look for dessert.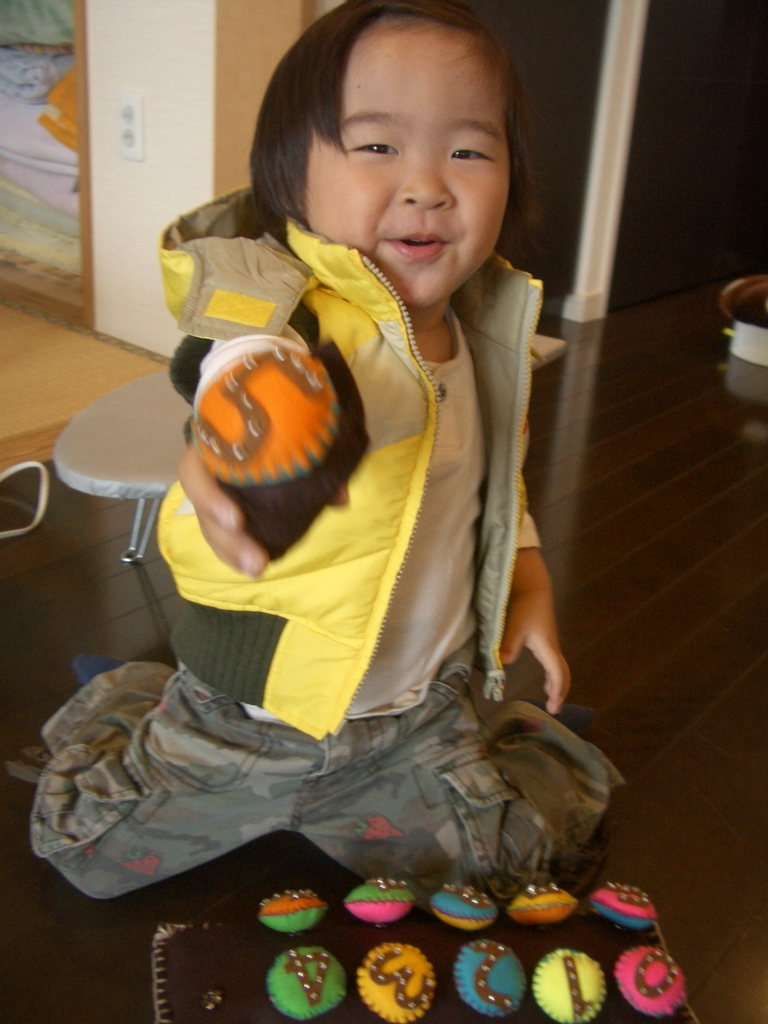
Found: 364:945:434:1023.
